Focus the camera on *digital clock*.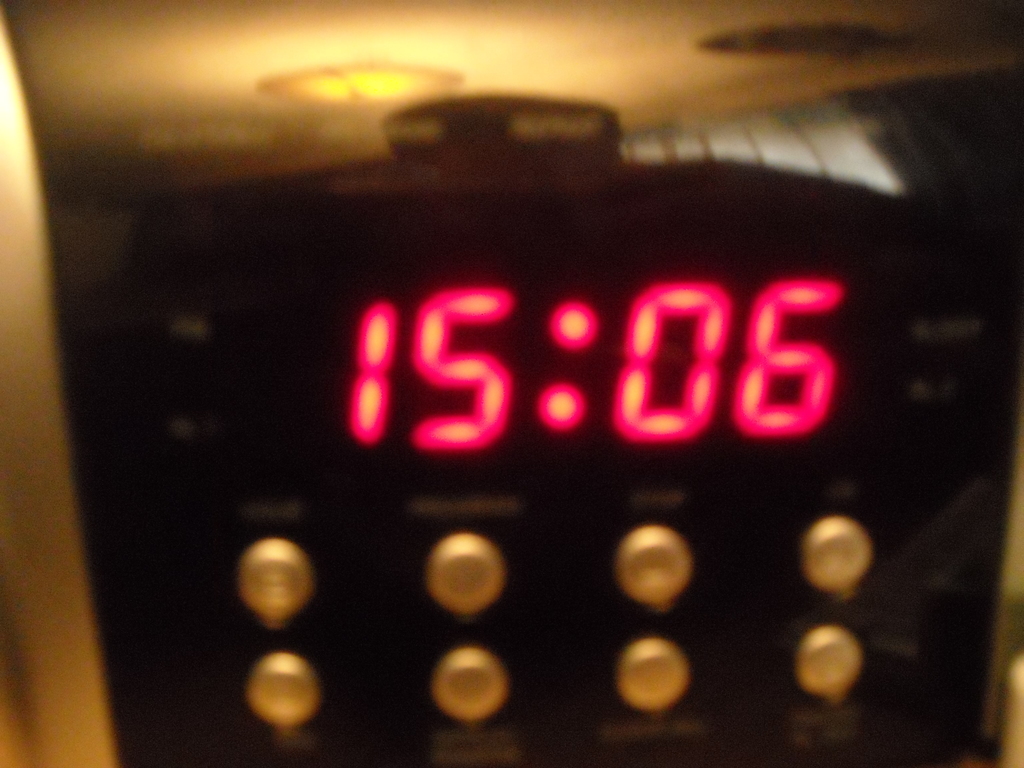
Focus region: box=[57, 89, 1023, 767].
